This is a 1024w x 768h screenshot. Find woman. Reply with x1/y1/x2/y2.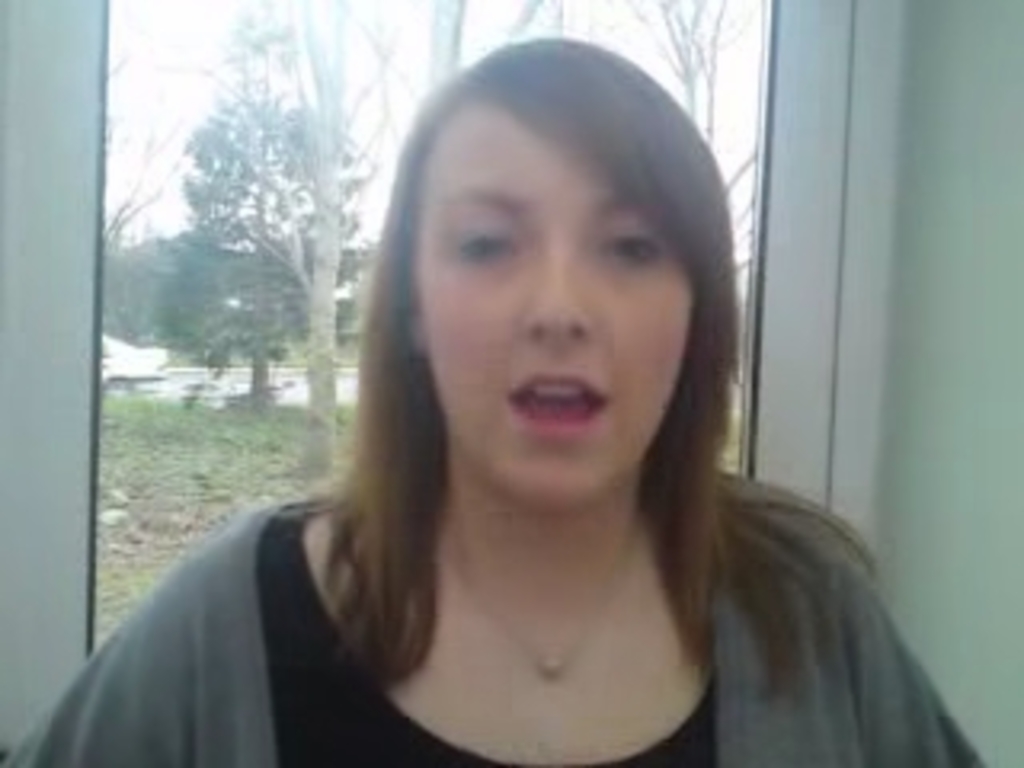
0/32/986/765.
